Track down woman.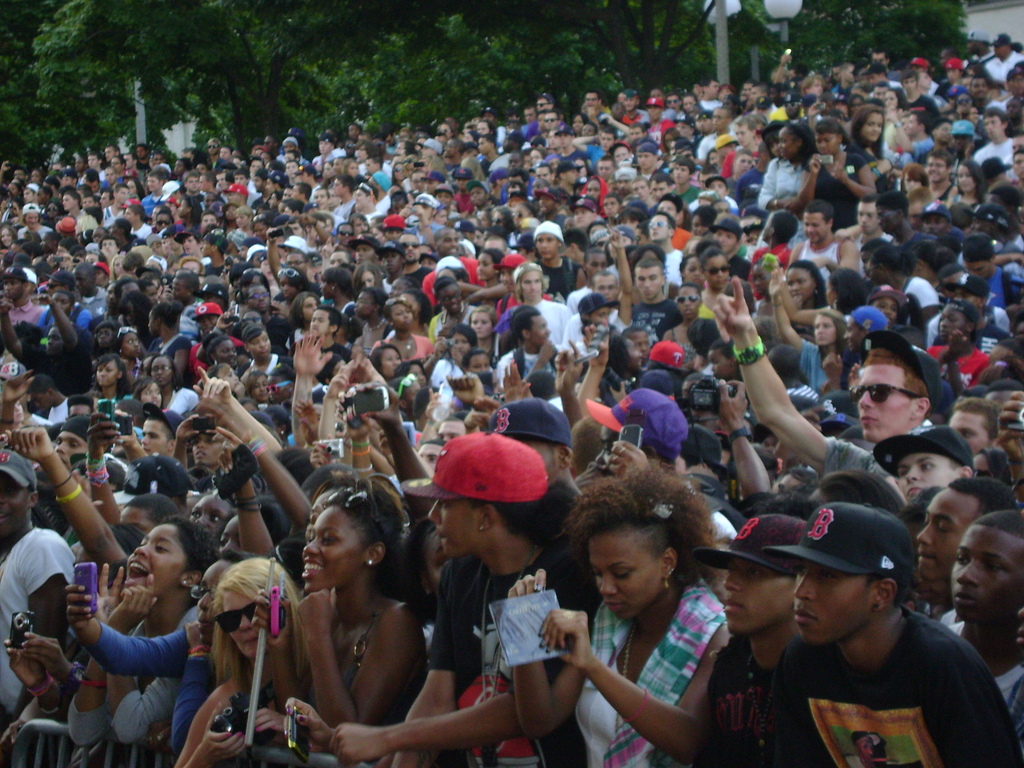
Tracked to pyautogui.locateOnScreen(47, 203, 63, 220).
